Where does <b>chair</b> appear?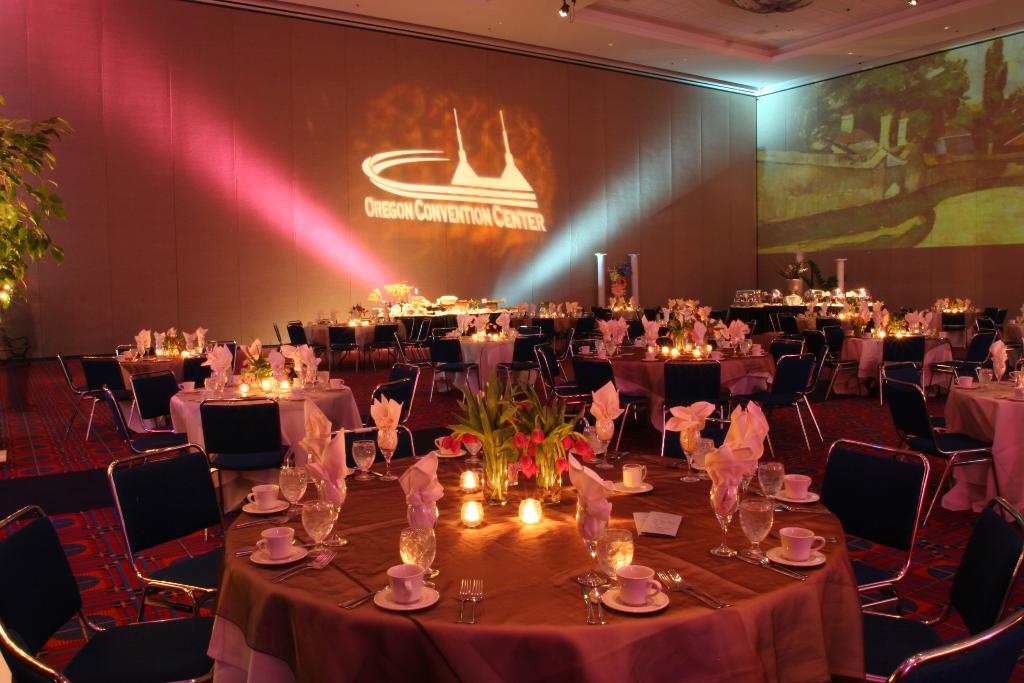
Appears at <region>658, 356, 726, 456</region>.
